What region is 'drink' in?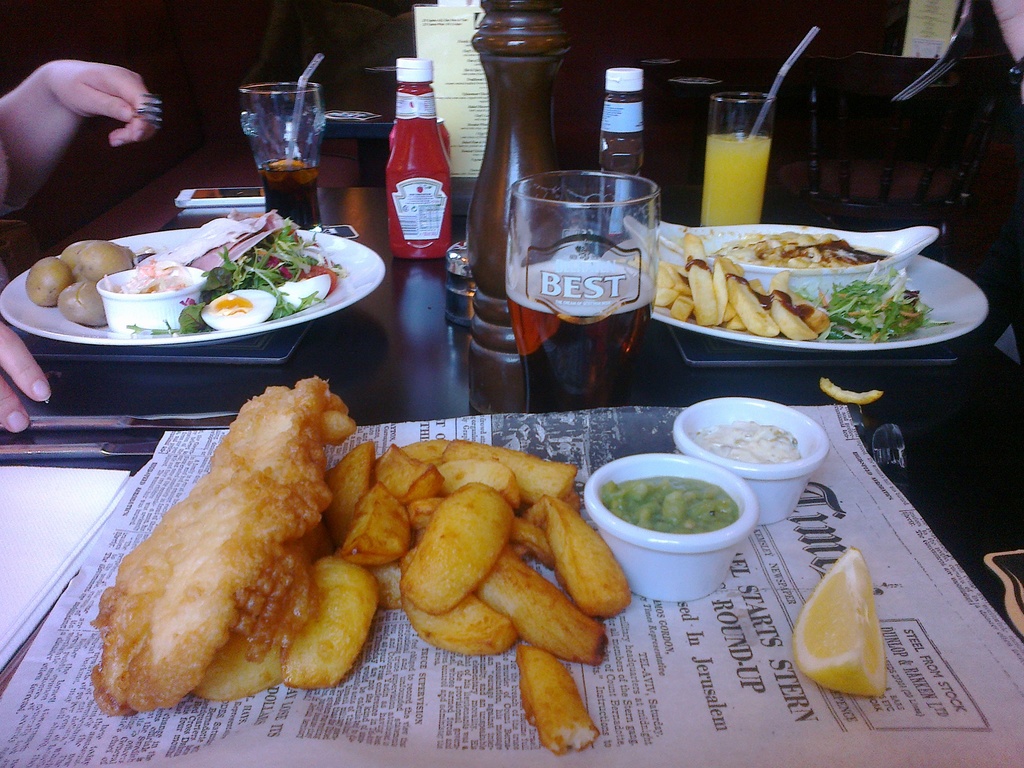
(left=702, top=129, right=778, bottom=230).
